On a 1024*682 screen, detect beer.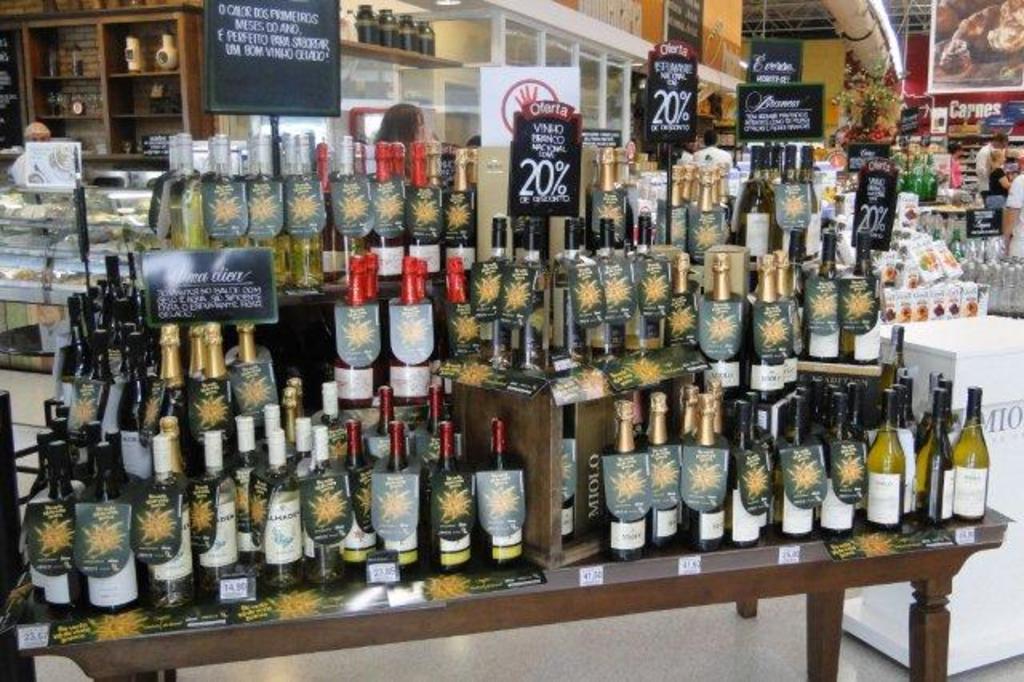
crop(592, 154, 626, 255).
